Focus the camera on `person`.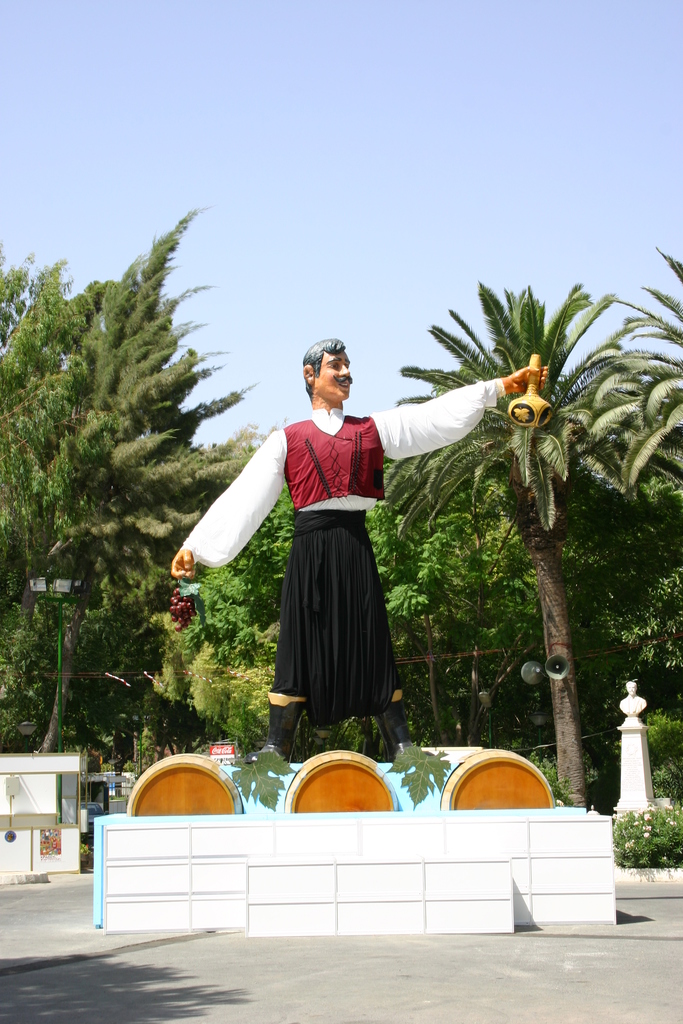
Focus region: <region>163, 332, 545, 767</region>.
